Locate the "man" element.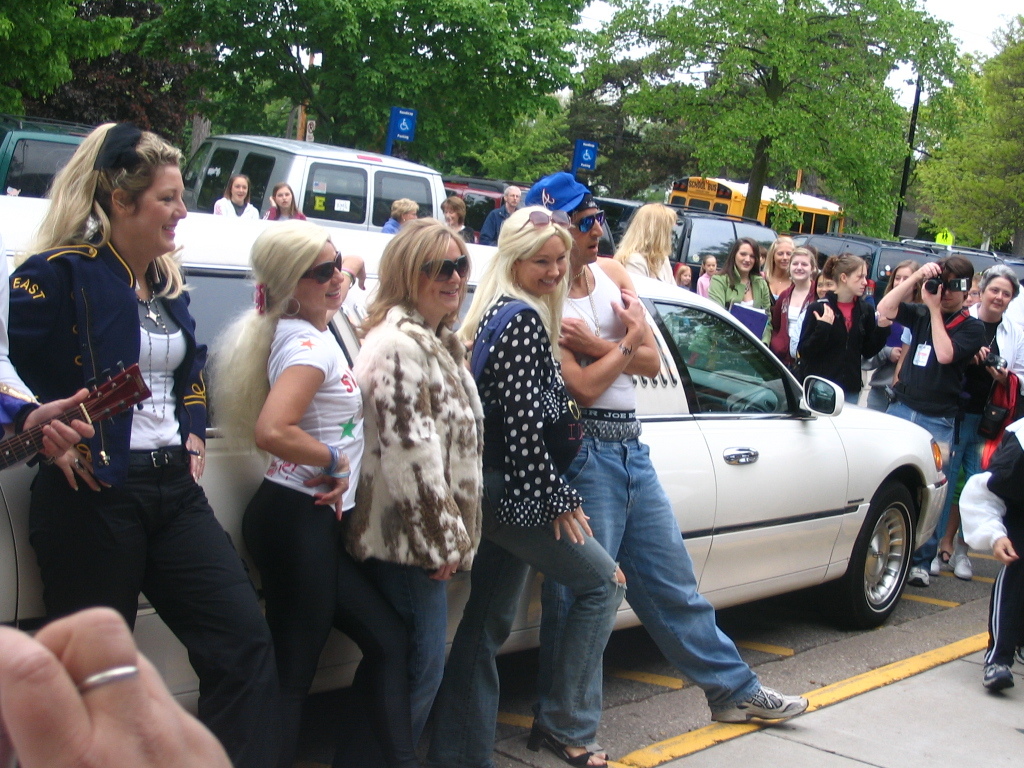
Element bbox: l=482, t=186, r=522, b=249.
